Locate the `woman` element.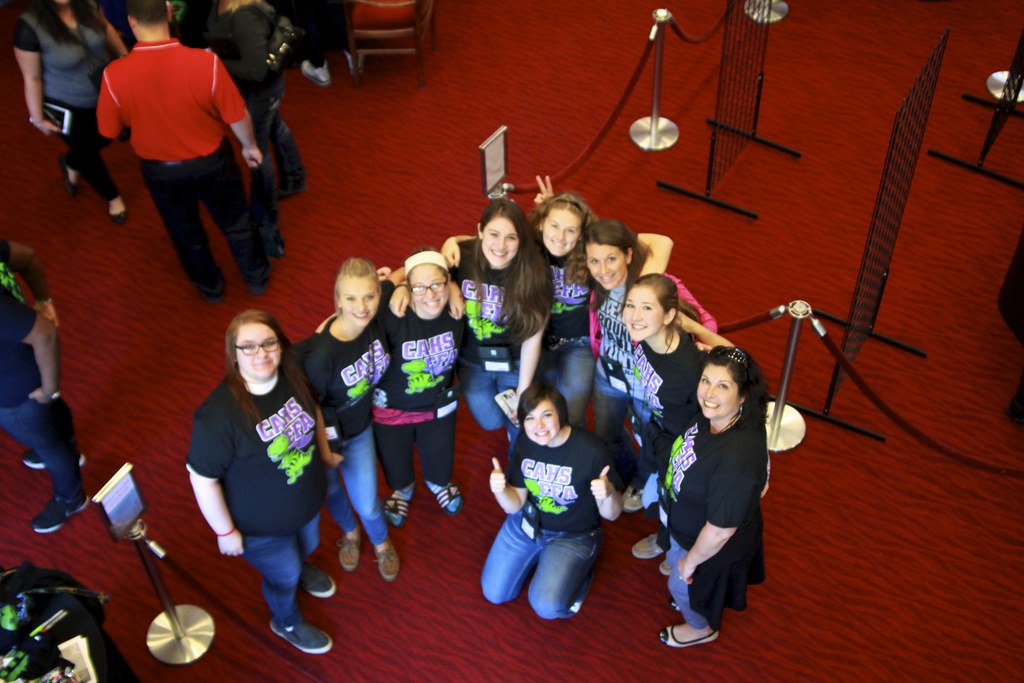
Element bbox: (left=8, top=0, right=134, bottom=227).
